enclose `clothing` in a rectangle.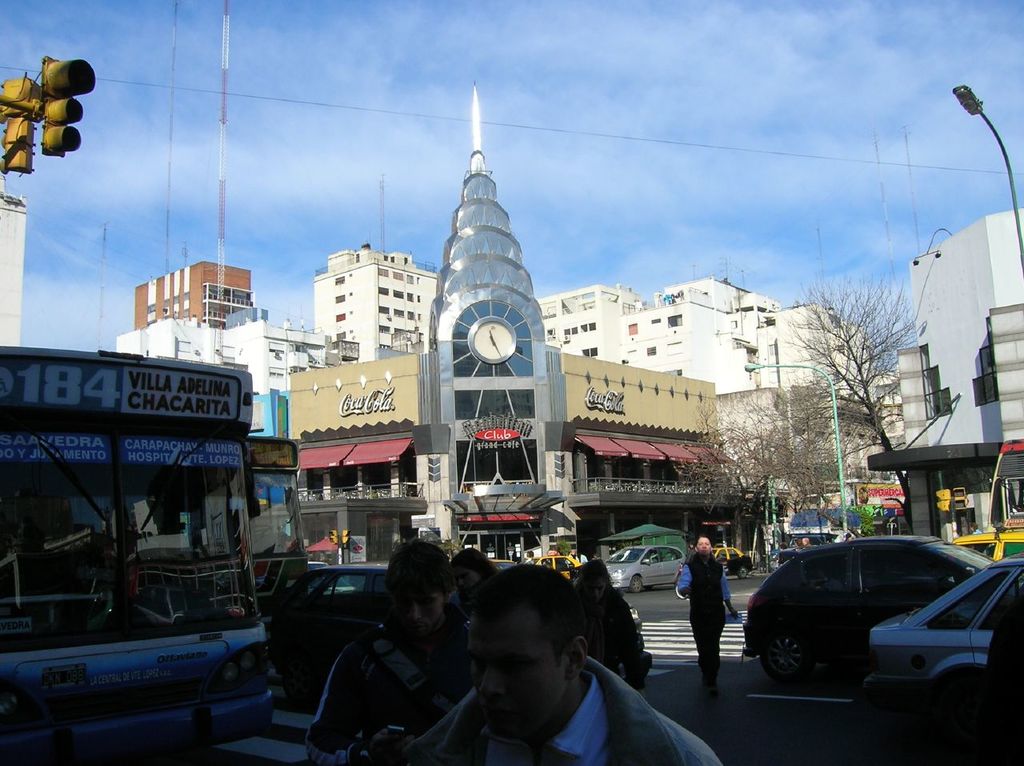
left=578, top=592, right=639, bottom=667.
